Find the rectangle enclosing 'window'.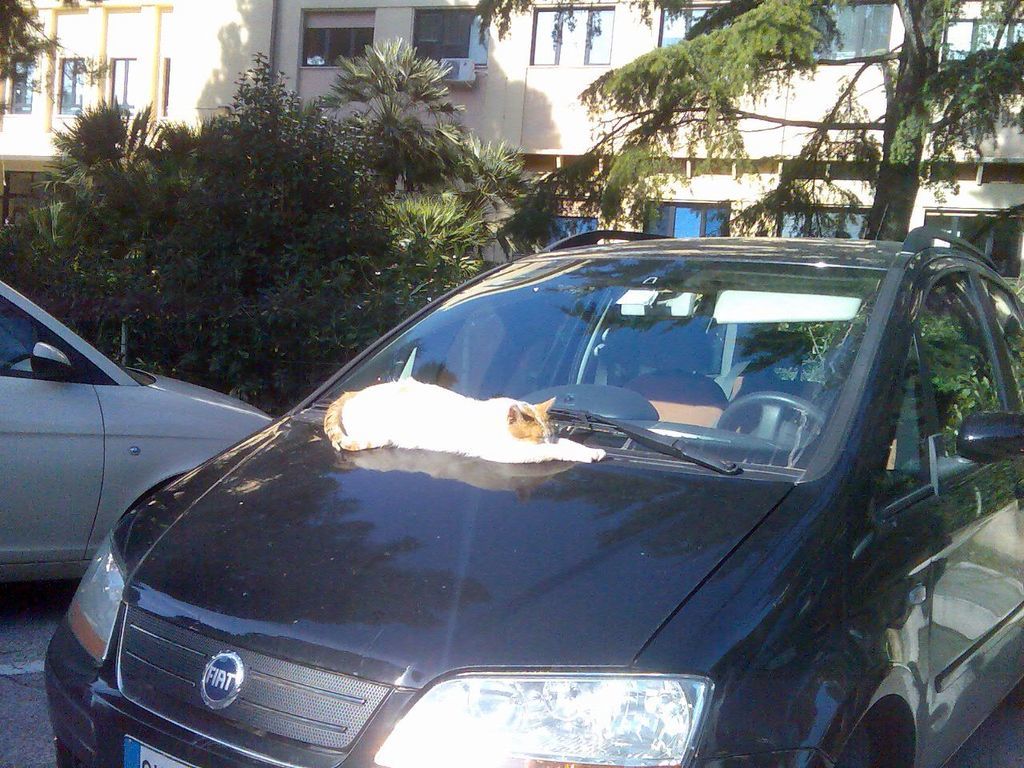
<box>924,269,1004,459</box>.
